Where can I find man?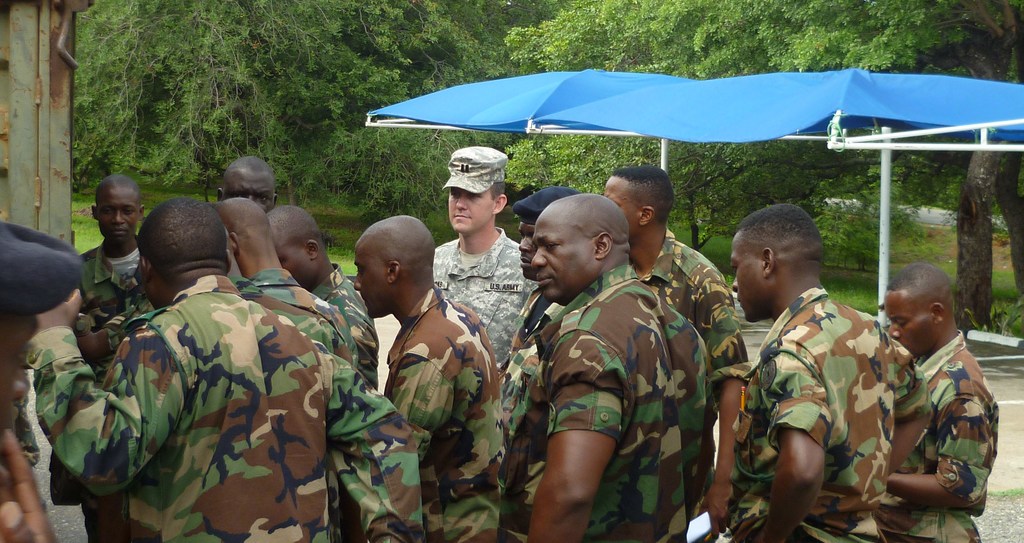
You can find it at 218/156/278/213.
